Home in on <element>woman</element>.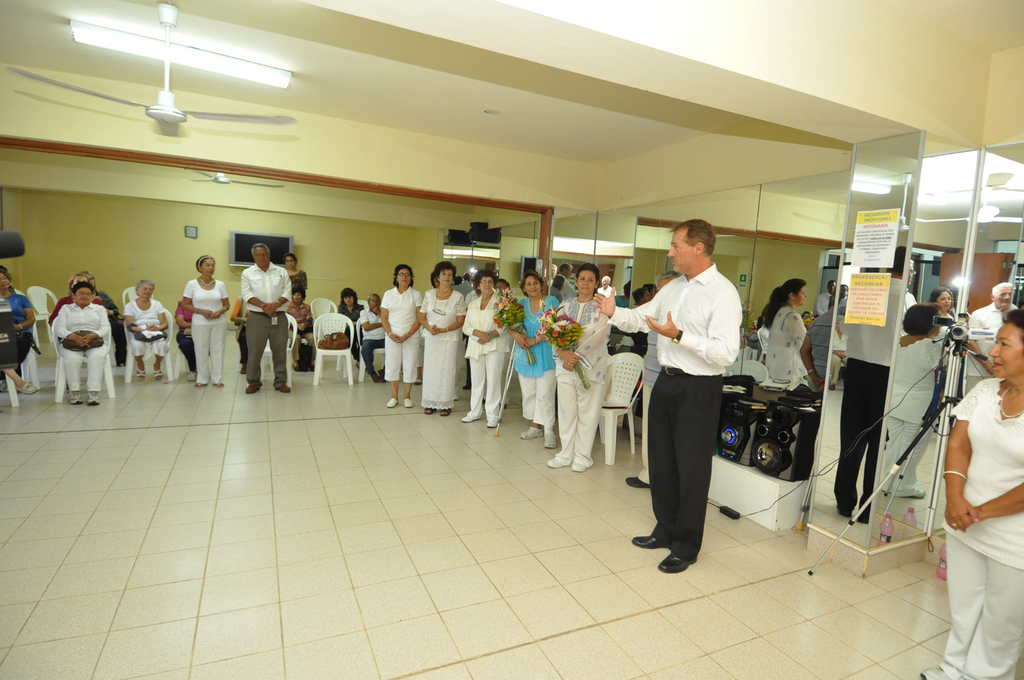
Homed in at 378,261,421,412.
